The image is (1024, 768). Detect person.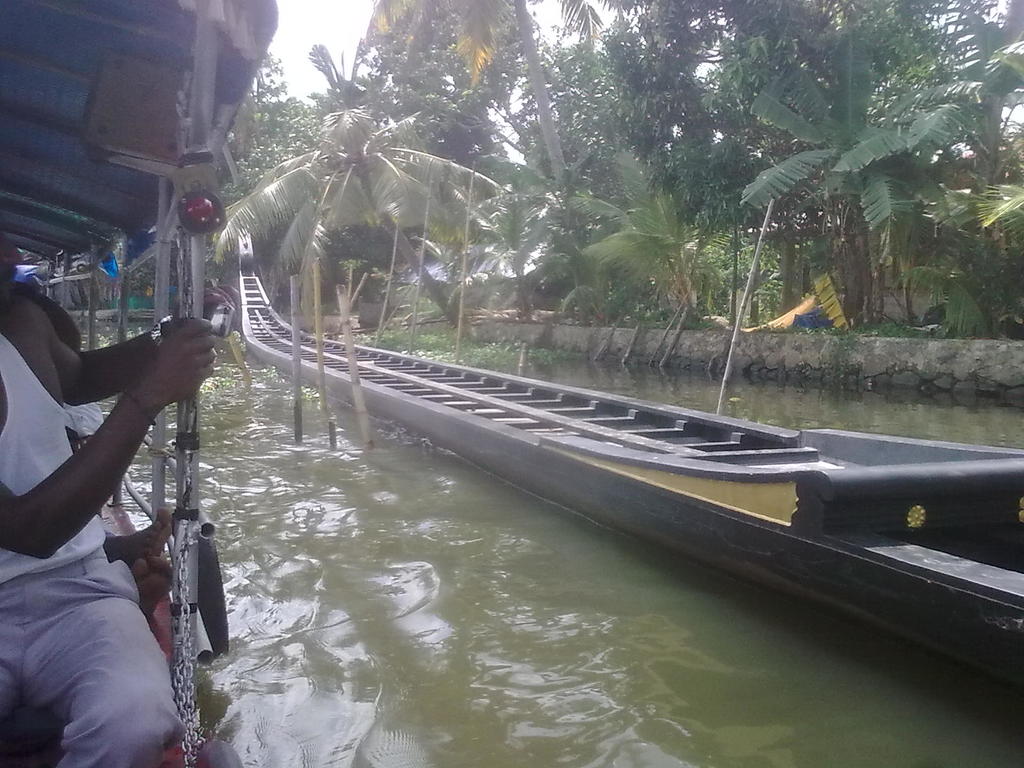
Detection: [18, 214, 235, 716].
